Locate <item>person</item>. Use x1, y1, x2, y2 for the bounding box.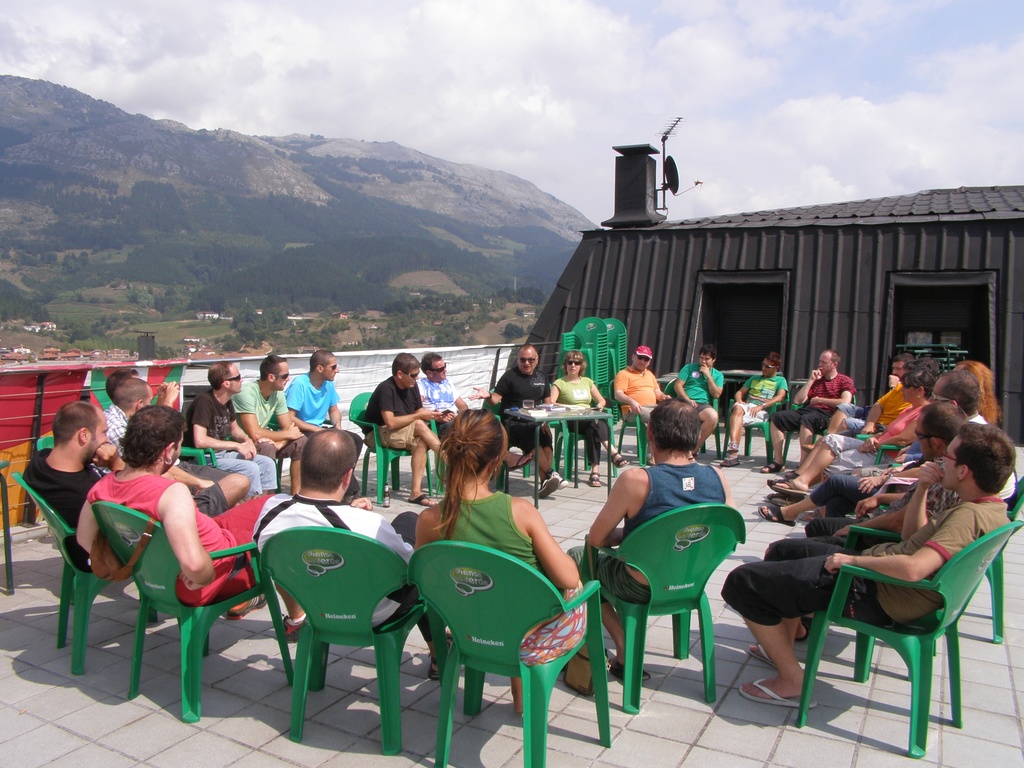
857, 353, 914, 431.
